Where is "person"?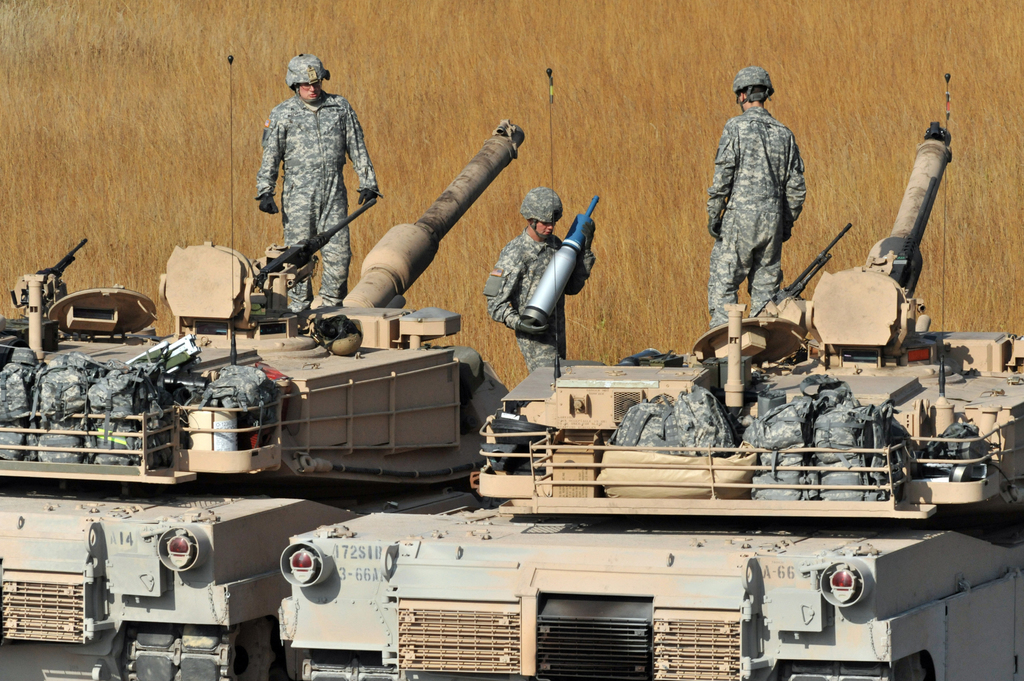
bbox(706, 64, 807, 326).
